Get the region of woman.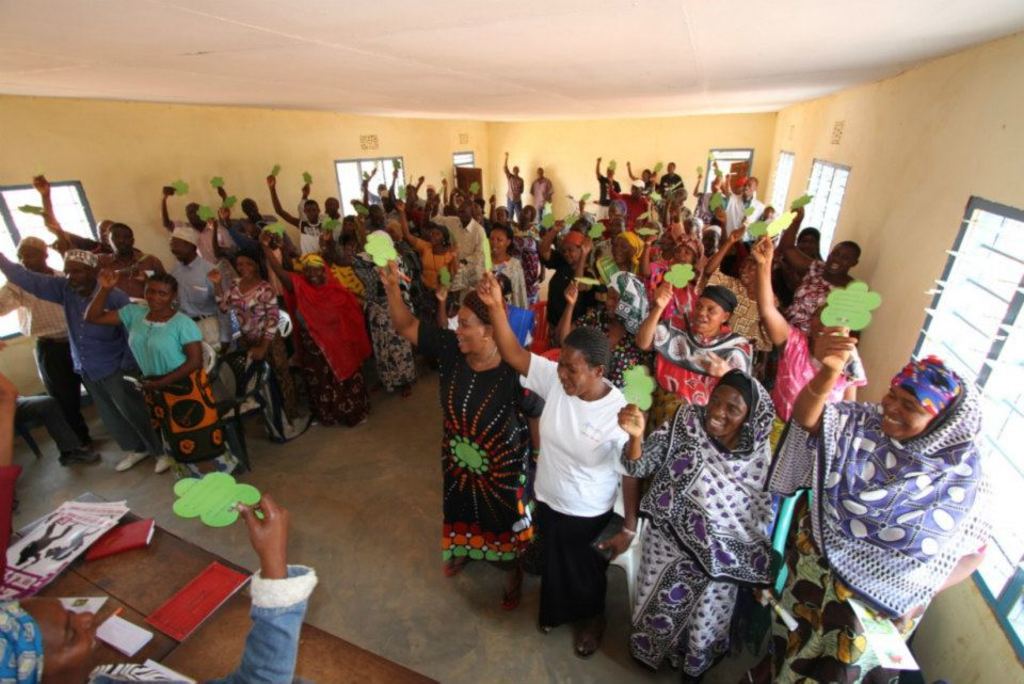
739/334/990/683.
